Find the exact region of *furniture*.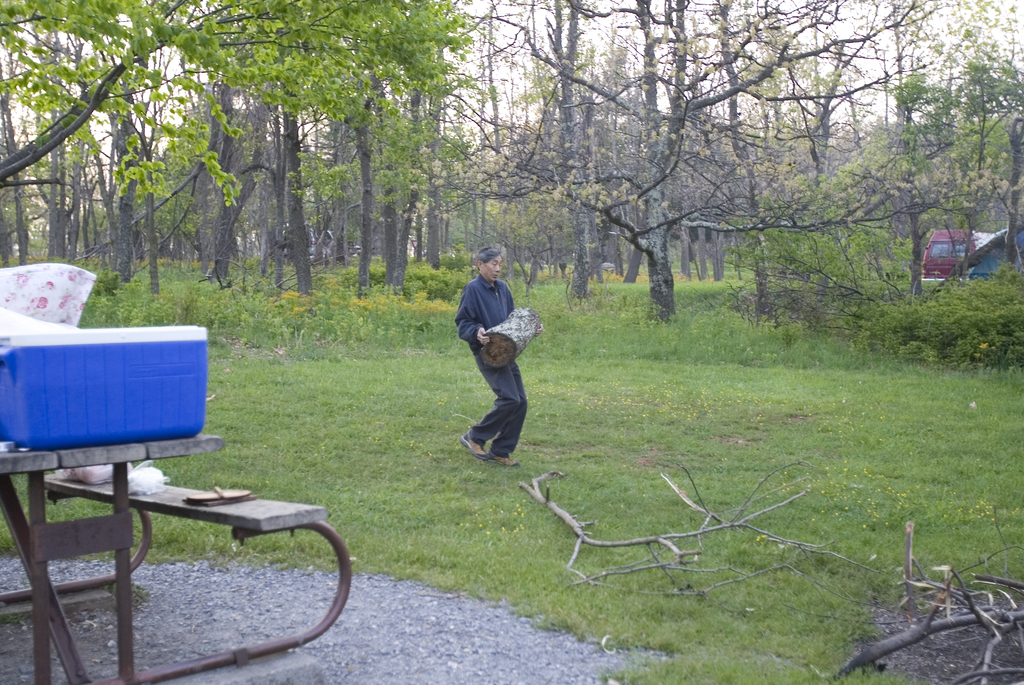
Exact region: bbox=[0, 433, 351, 684].
